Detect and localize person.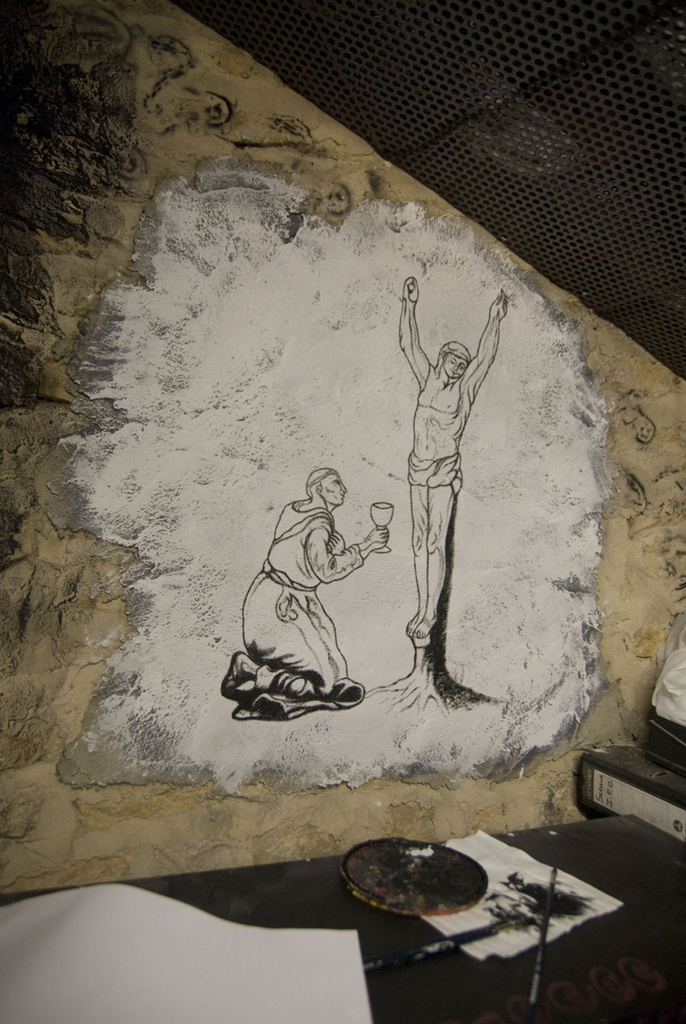
Localized at {"x1": 400, "y1": 276, "x2": 519, "y2": 641}.
